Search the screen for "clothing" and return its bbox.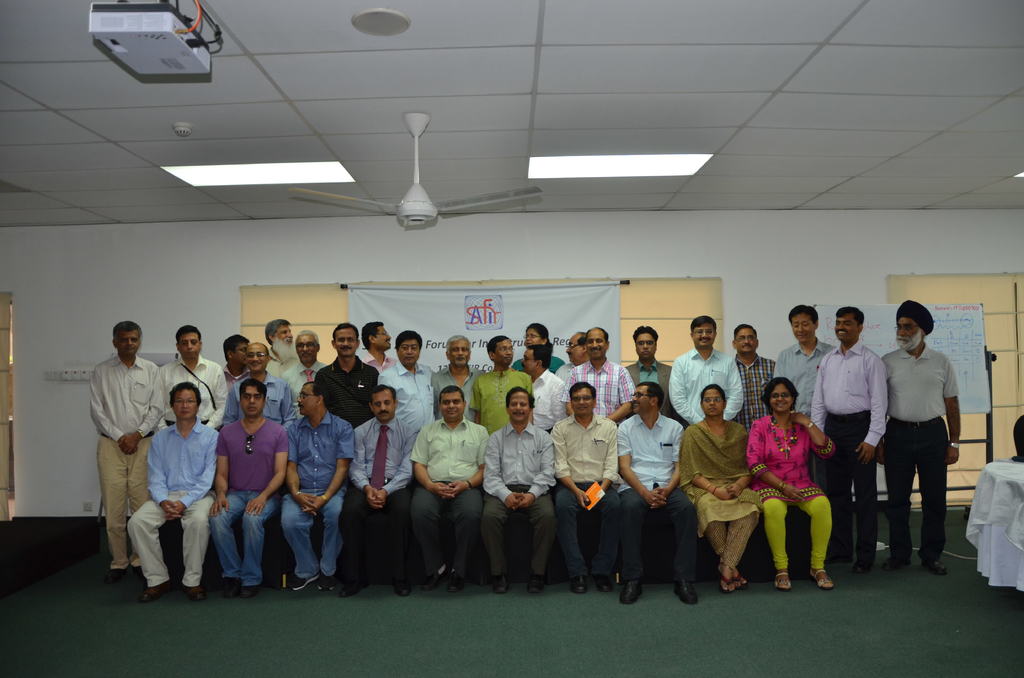
Found: bbox=[486, 422, 556, 574].
